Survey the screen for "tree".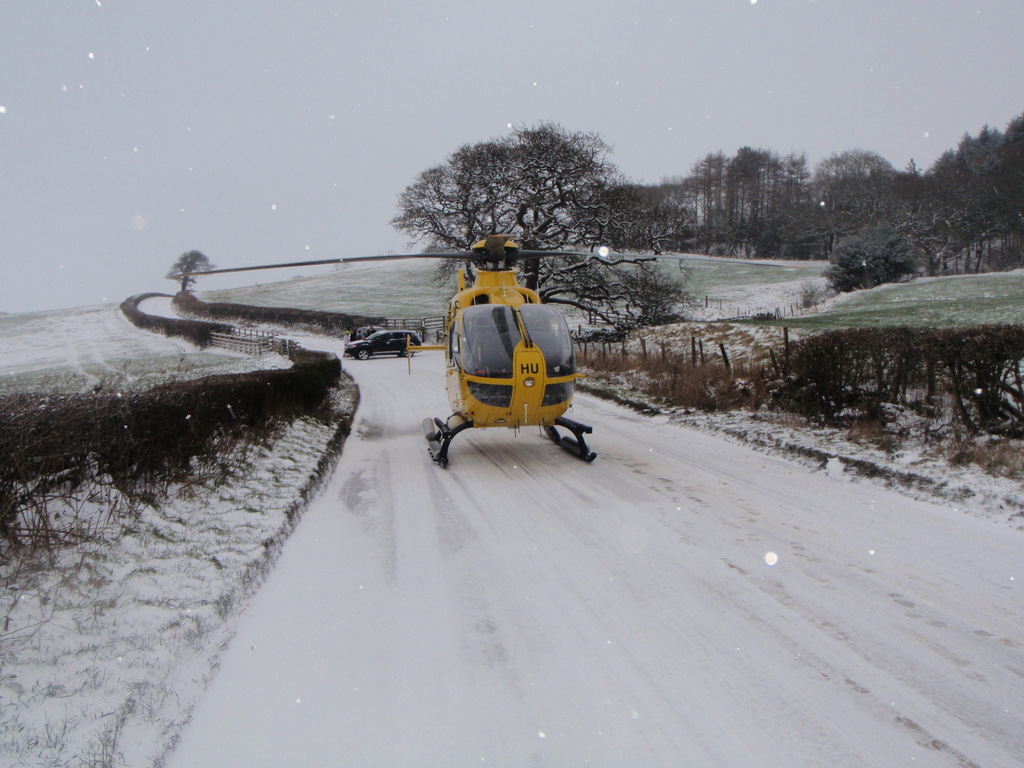
Survey found: x1=728 y1=145 x2=781 y2=256.
